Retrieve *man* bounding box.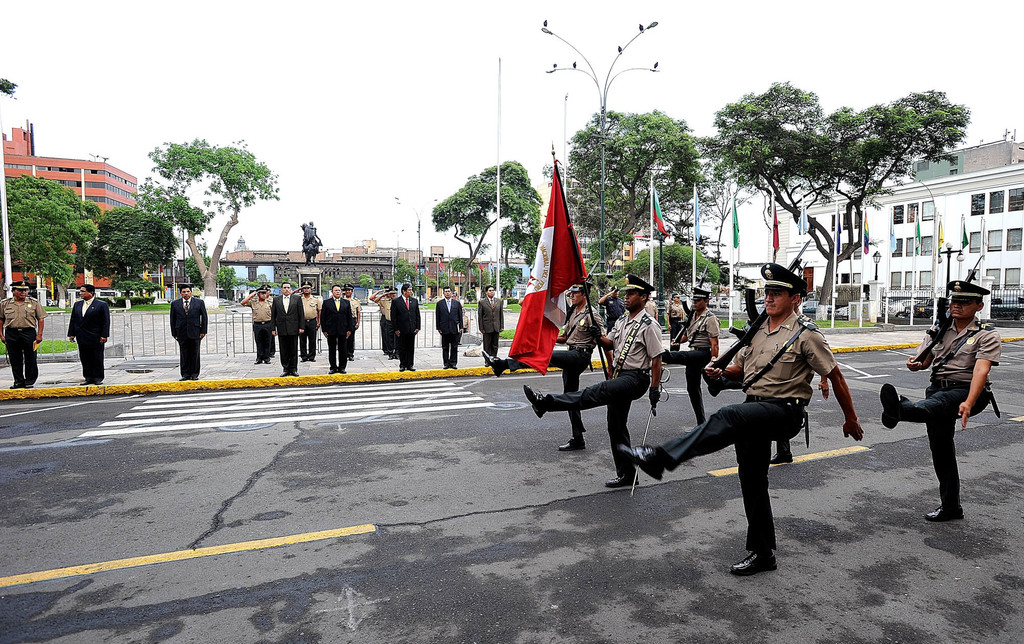
Bounding box: Rect(595, 289, 726, 432).
